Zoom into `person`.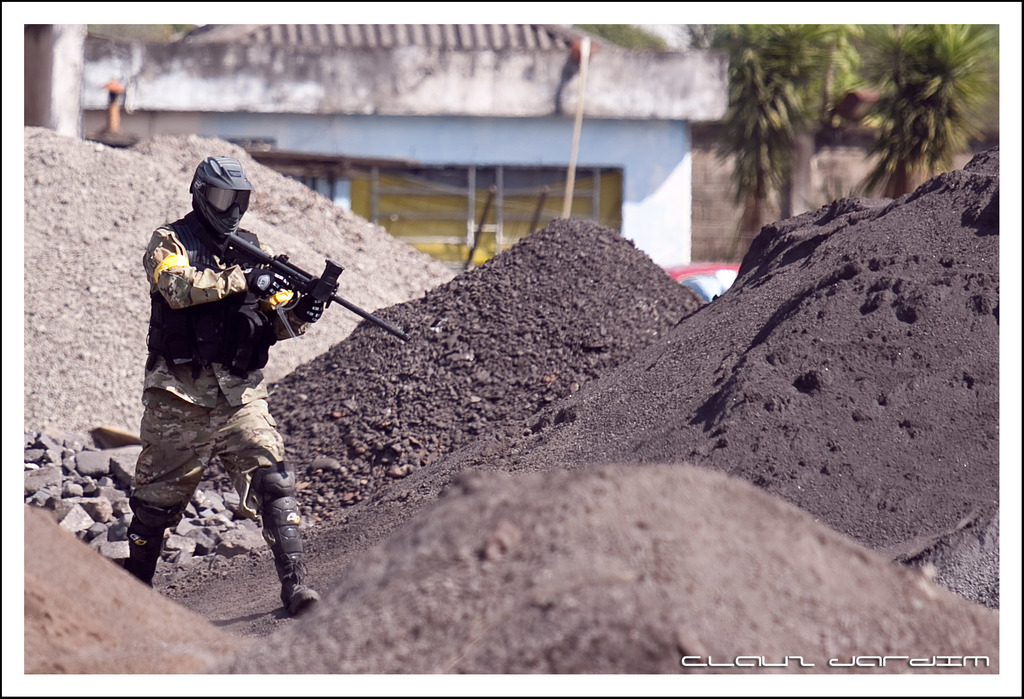
Zoom target: pyautogui.locateOnScreen(117, 147, 332, 645).
